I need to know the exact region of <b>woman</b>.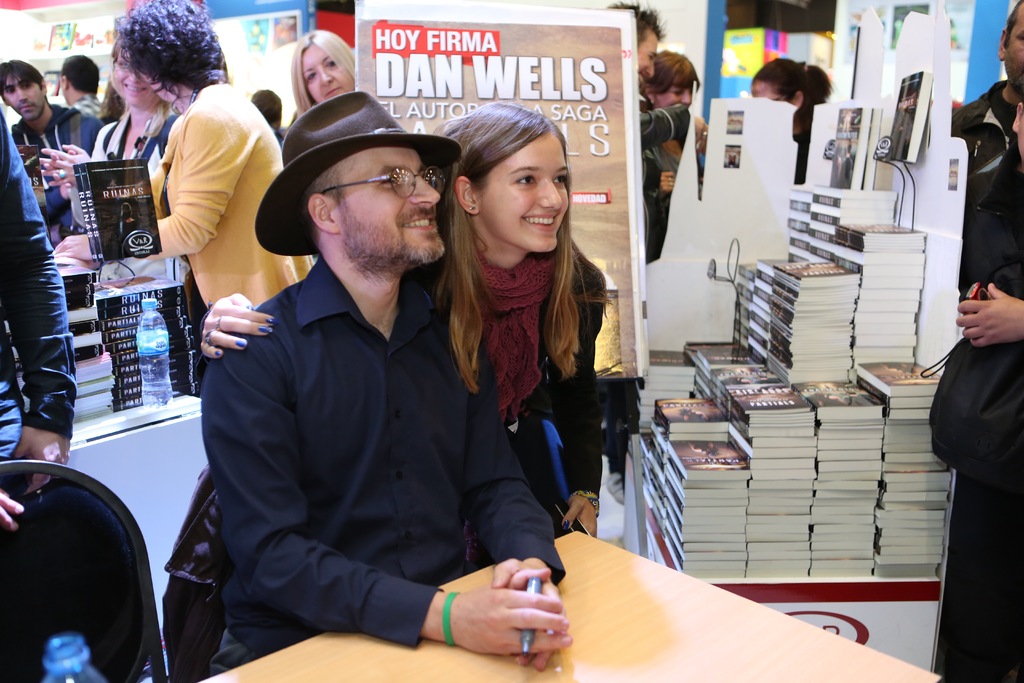
Region: (740, 63, 842, 196).
